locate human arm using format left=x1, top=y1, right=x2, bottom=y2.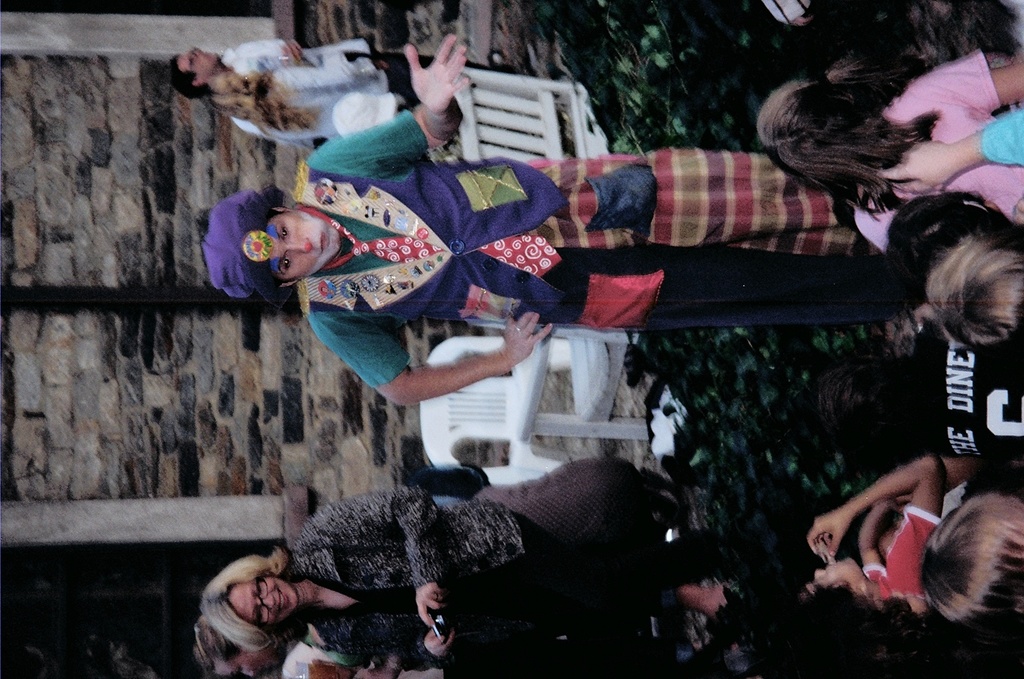
left=878, top=103, right=1023, bottom=192.
